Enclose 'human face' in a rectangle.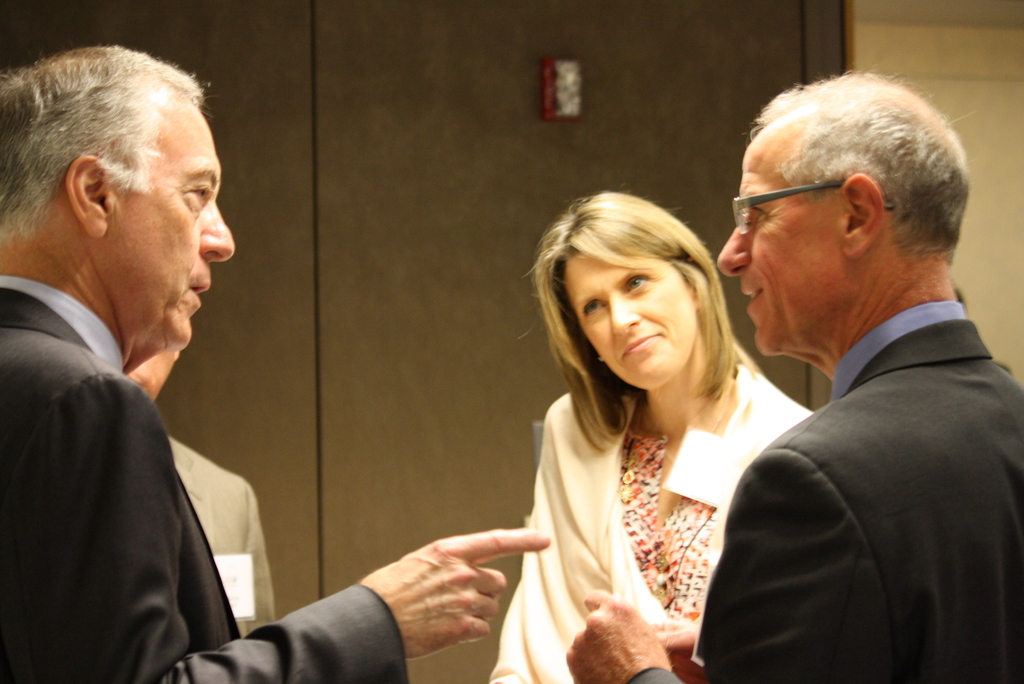
(558,246,712,400).
